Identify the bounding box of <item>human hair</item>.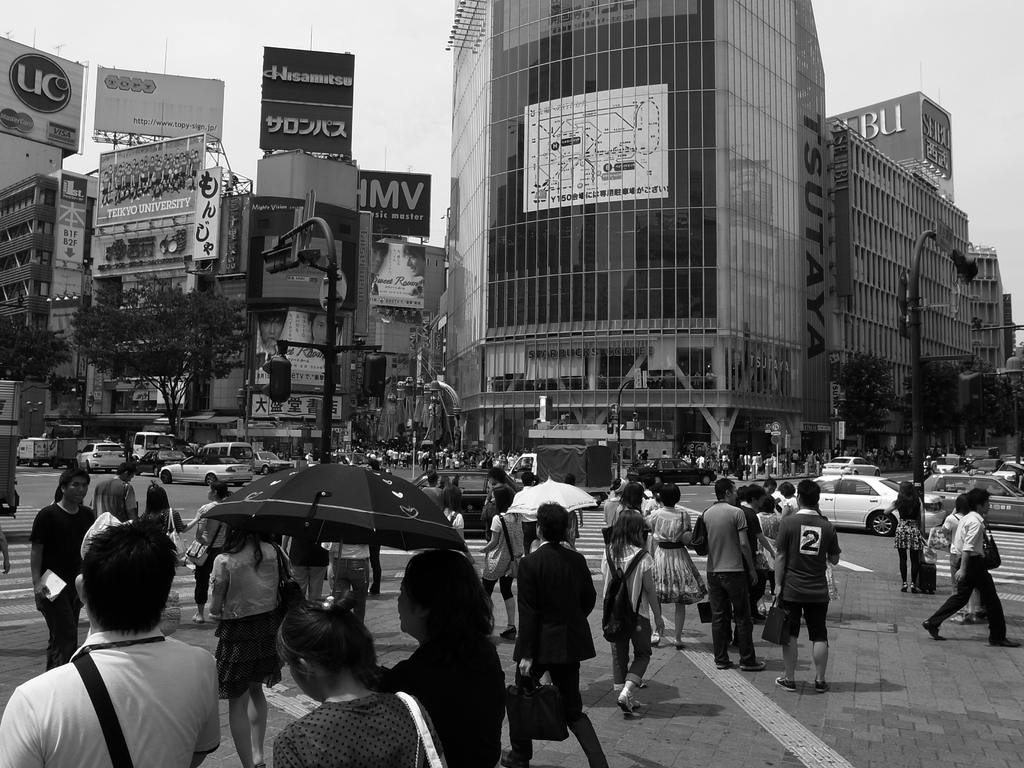
148:486:172:516.
